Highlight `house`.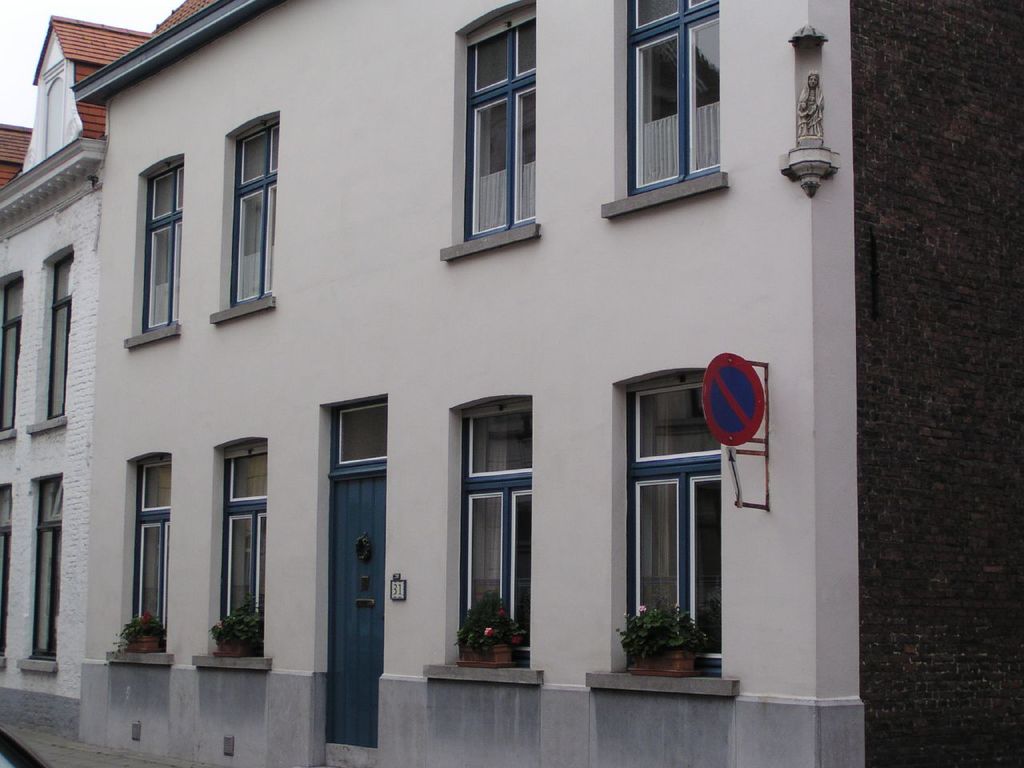
Highlighted region: left=0, top=0, right=832, bottom=740.
